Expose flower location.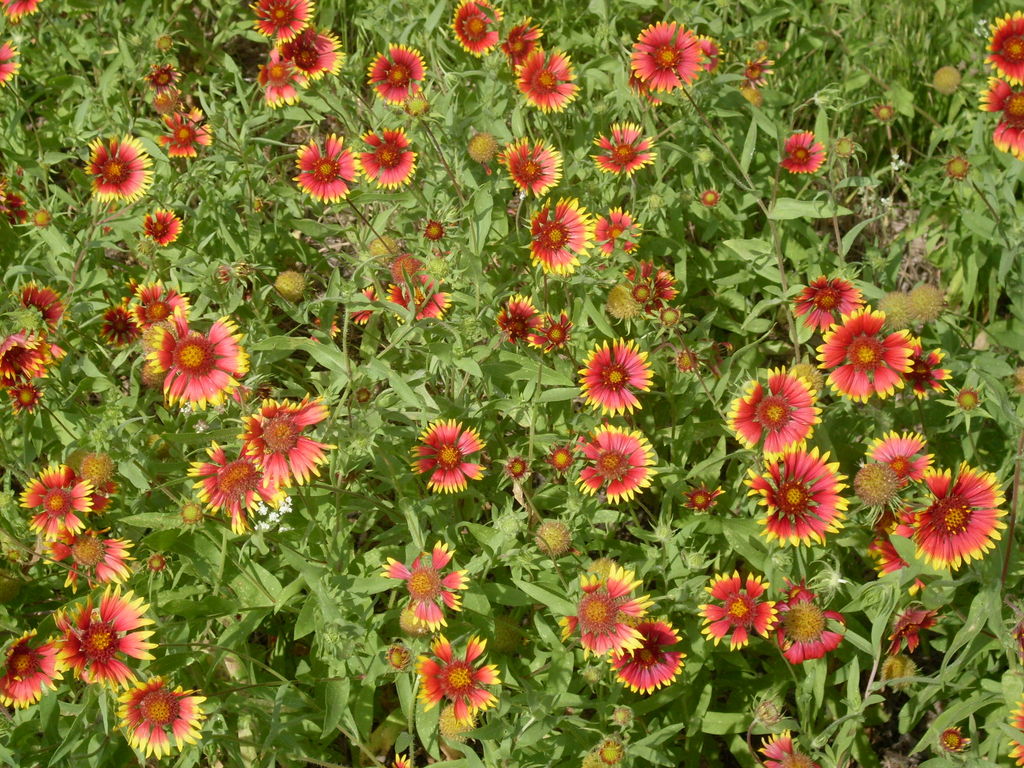
Exposed at {"x1": 622, "y1": 257, "x2": 684, "y2": 332}.
